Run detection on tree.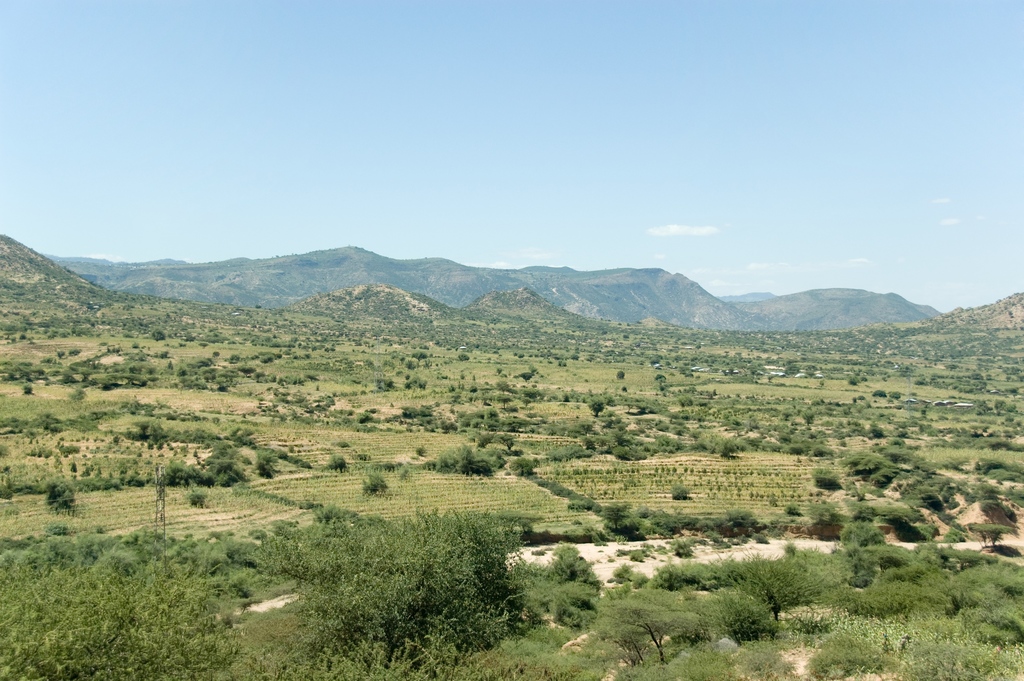
Result: x1=671, y1=484, x2=687, y2=500.
